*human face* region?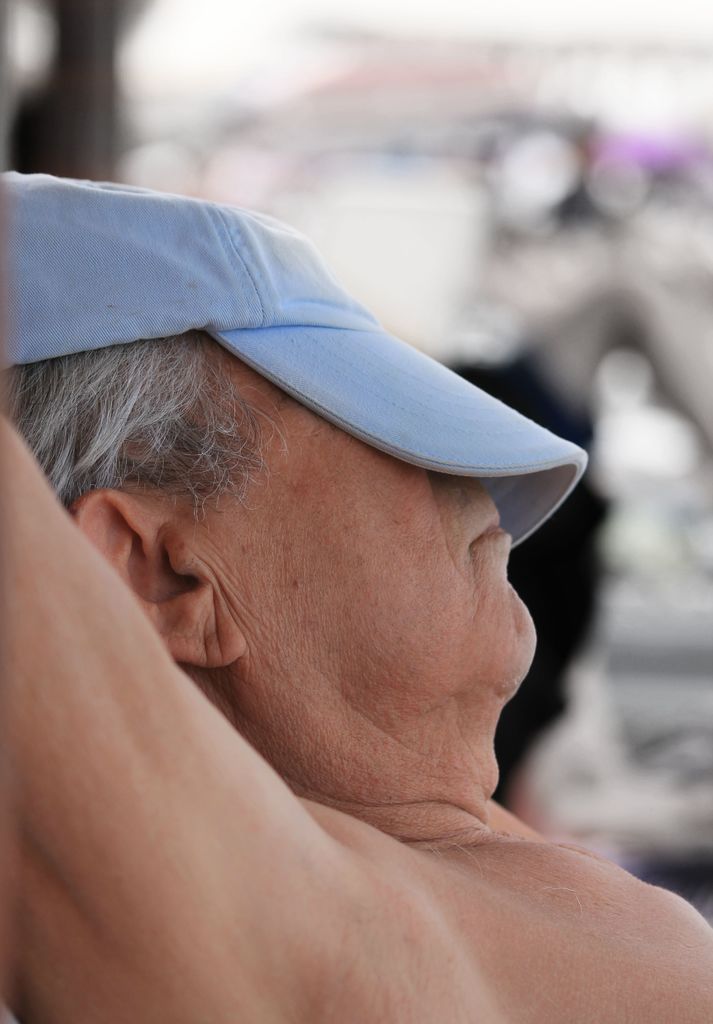
select_region(168, 347, 531, 695)
